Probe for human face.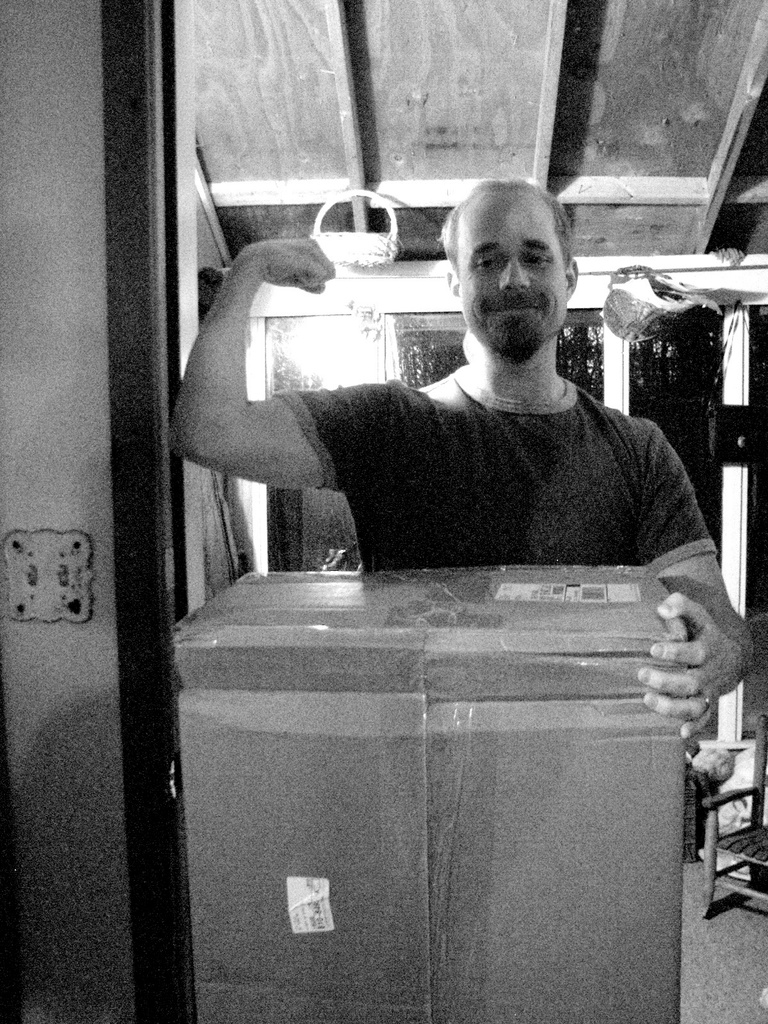
Probe result: (x1=456, y1=190, x2=565, y2=367).
